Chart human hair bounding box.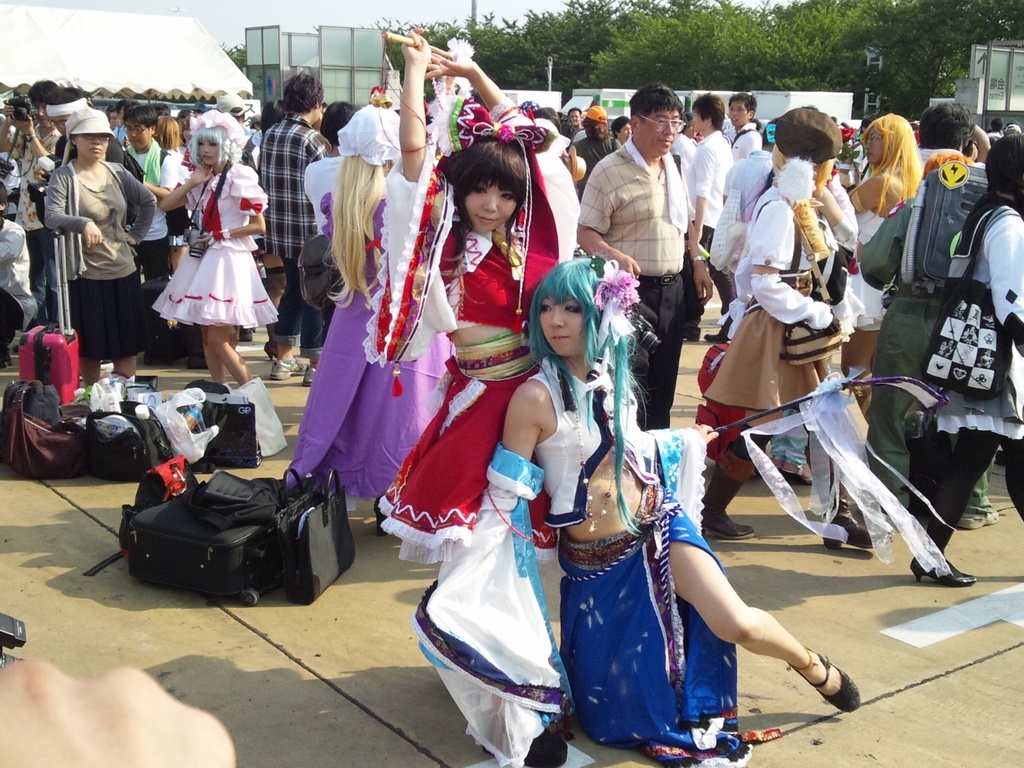
Charted: Rect(440, 113, 536, 251).
